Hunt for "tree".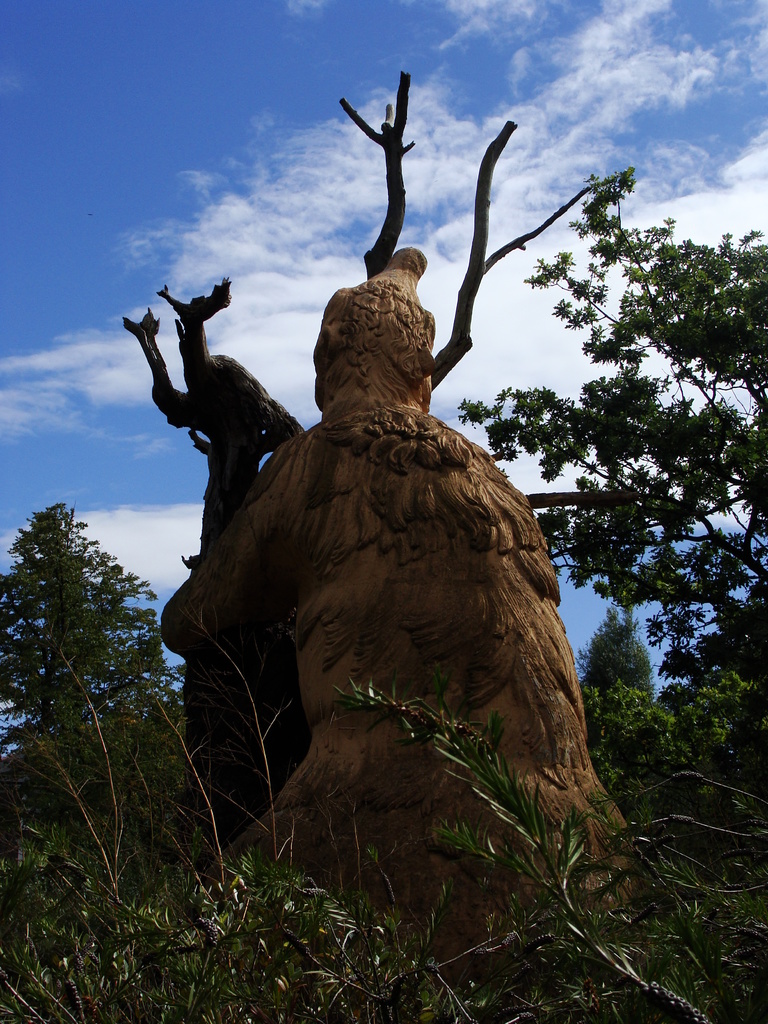
Hunted down at rect(0, 497, 179, 753).
